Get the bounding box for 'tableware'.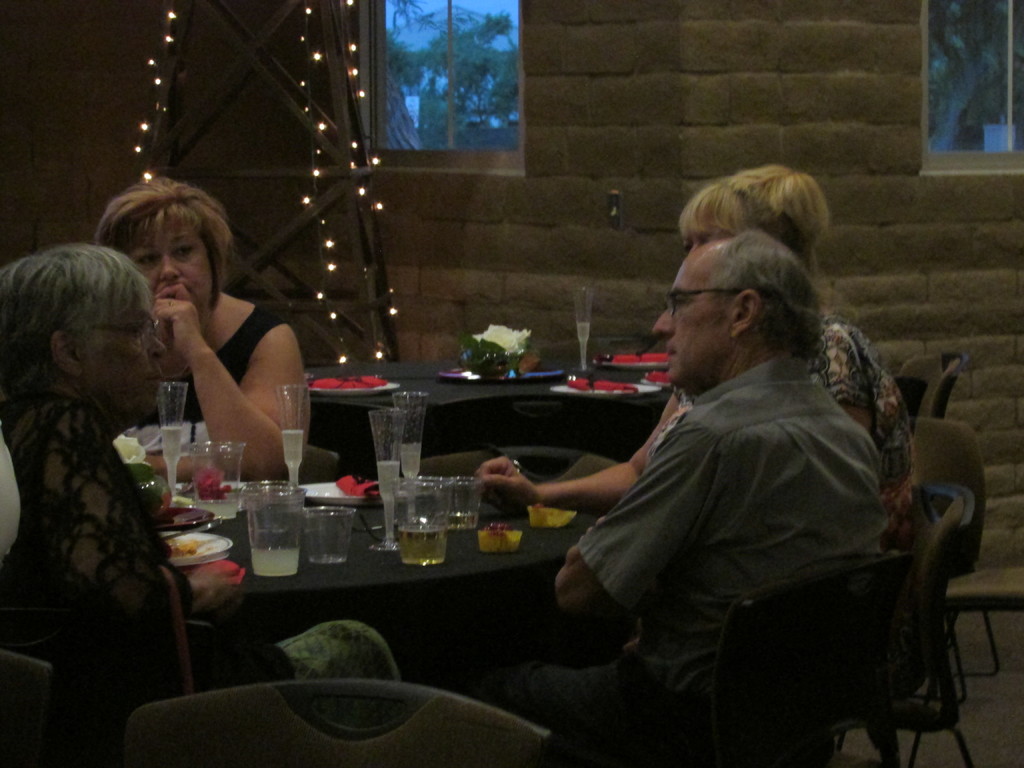
detection(158, 380, 188, 503).
